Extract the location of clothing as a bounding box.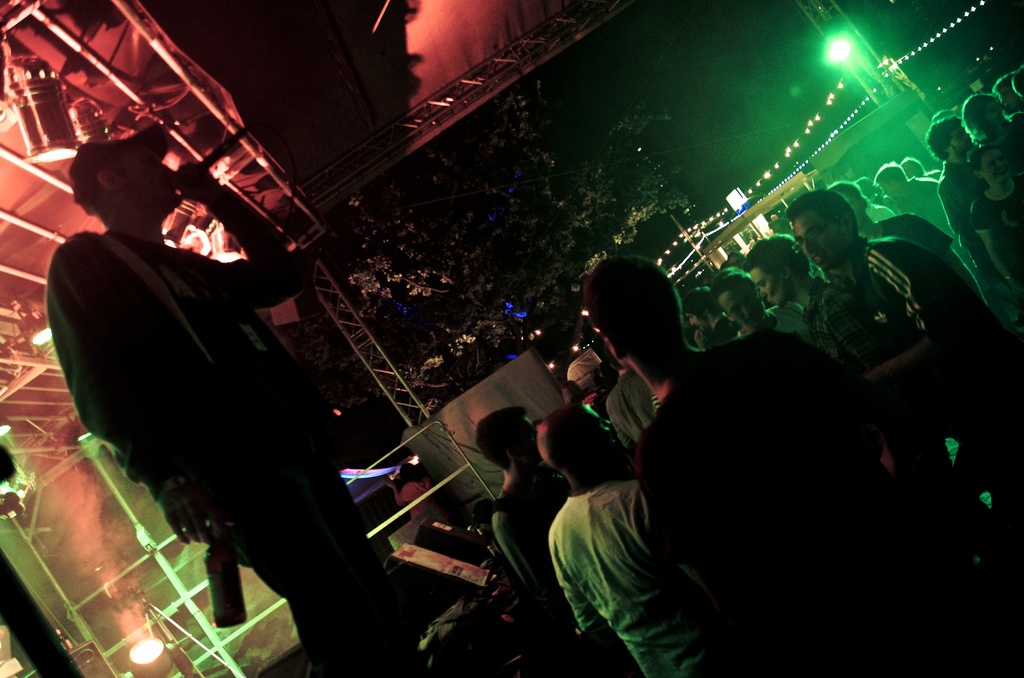
{"left": 44, "top": 186, "right": 435, "bottom": 677}.
